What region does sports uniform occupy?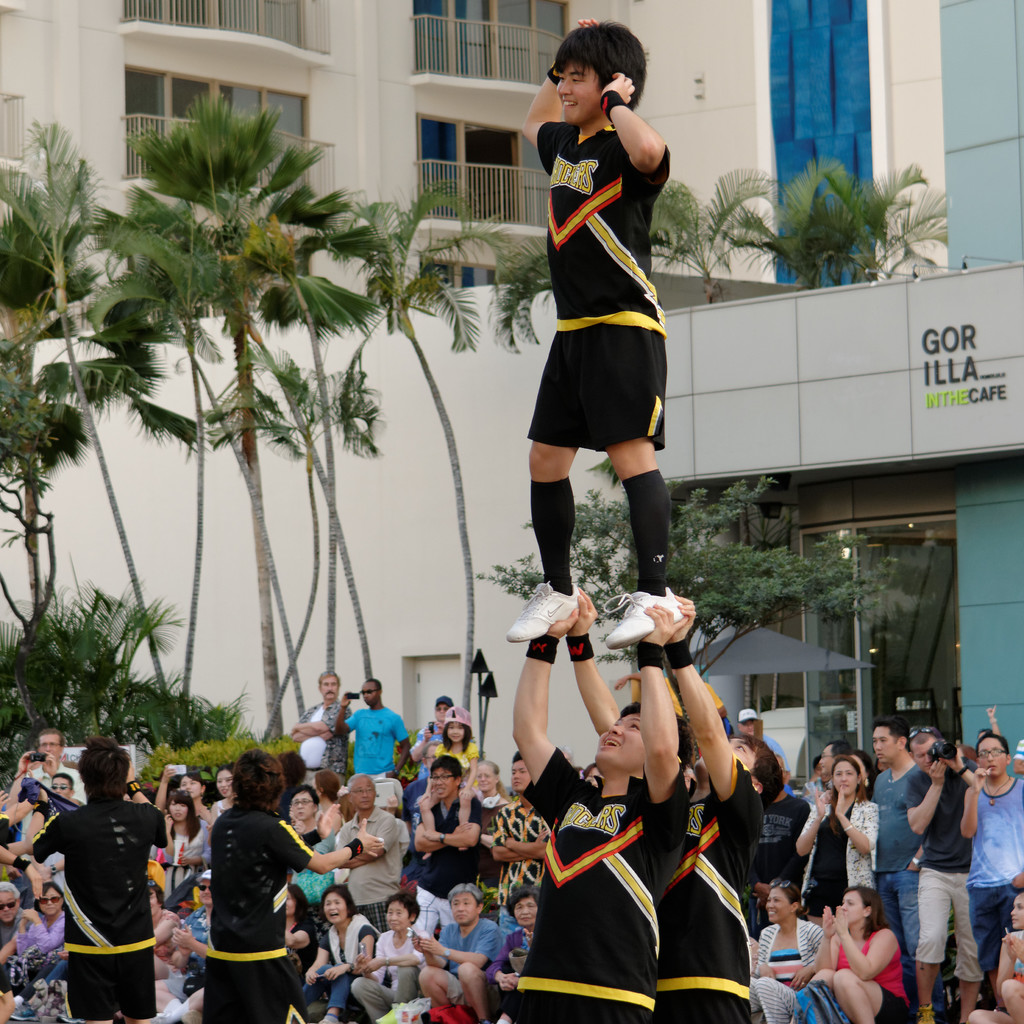
<box>520,746,688,1023</box>.
